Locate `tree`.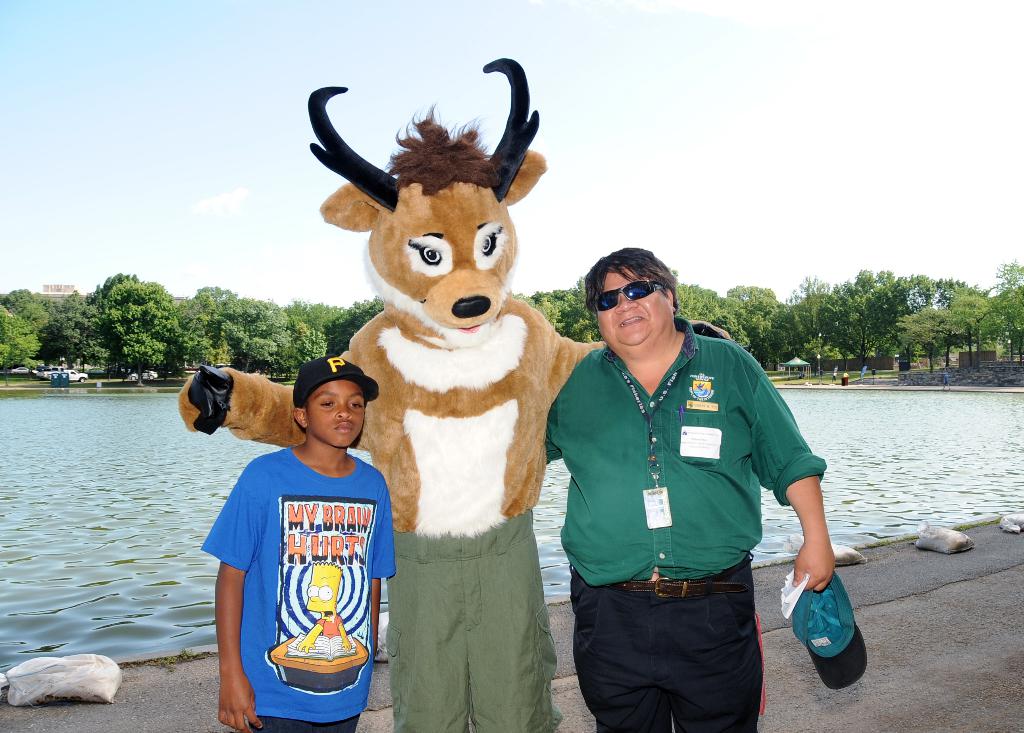
Bounding box: select_region(984, 255, 1023, 359).
